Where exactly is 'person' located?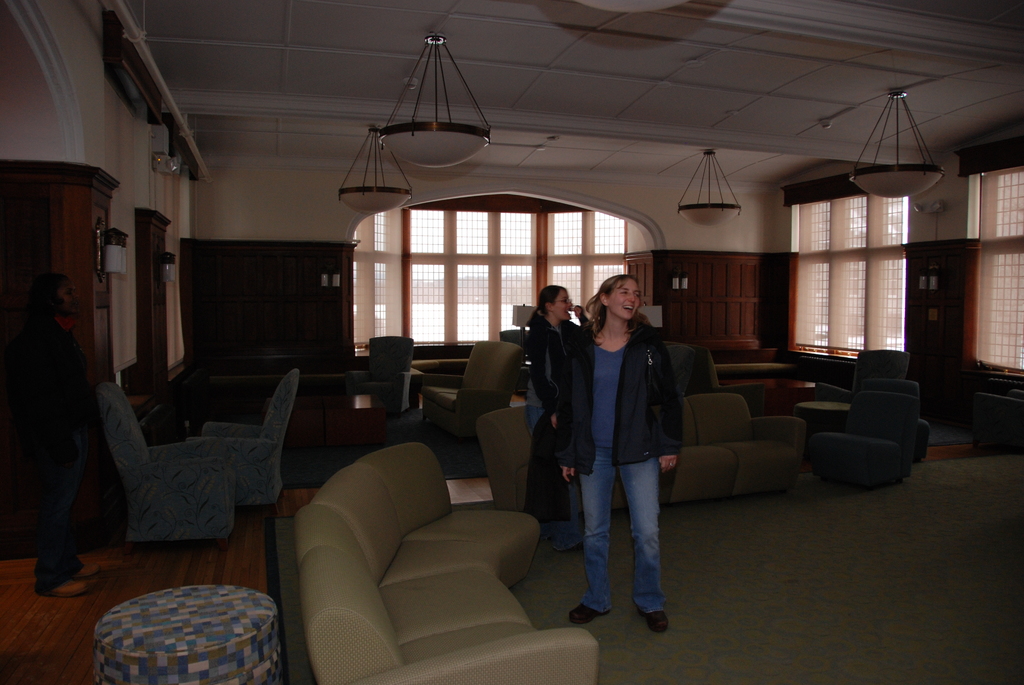
Its bounding box is bbox=(531, 284, 593, 510).
